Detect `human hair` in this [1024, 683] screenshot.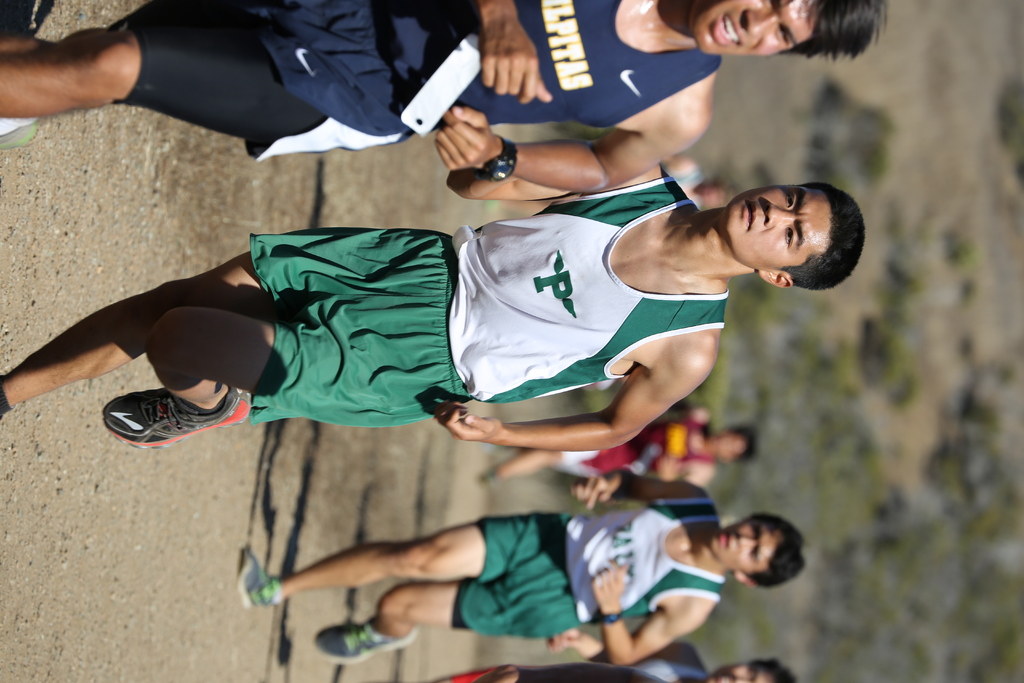
Detection: (x1=753, y1=658, x2=794, y2=682).
